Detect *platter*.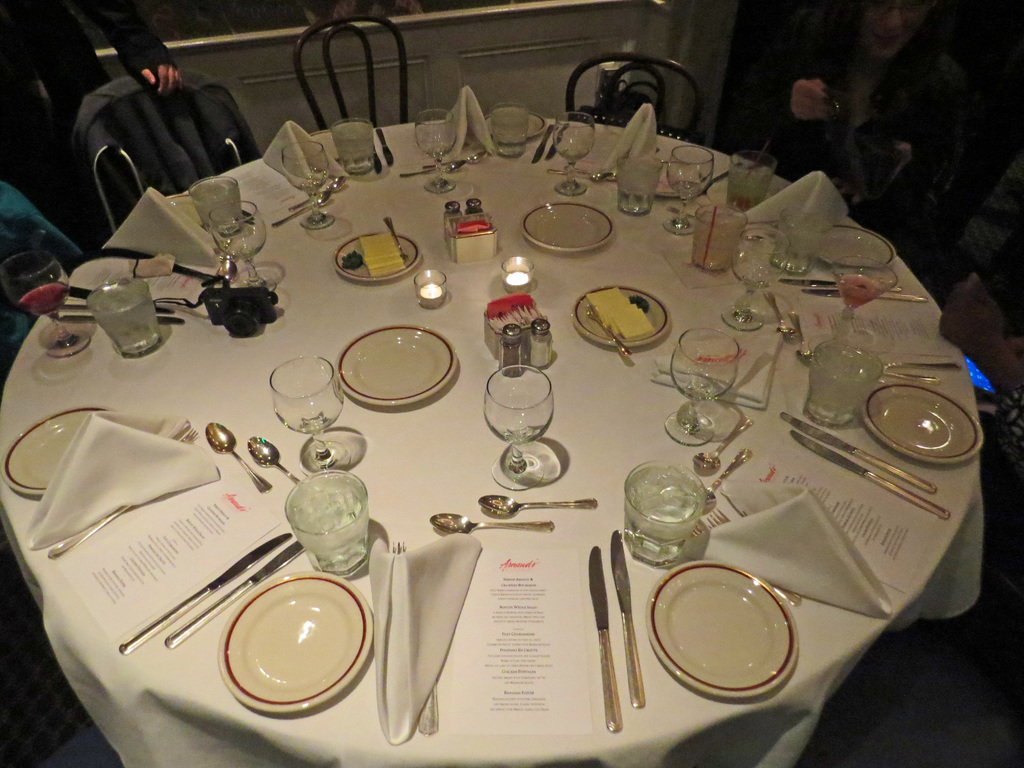
Detected at (left=339, top=332, right=464, bottom=396).
